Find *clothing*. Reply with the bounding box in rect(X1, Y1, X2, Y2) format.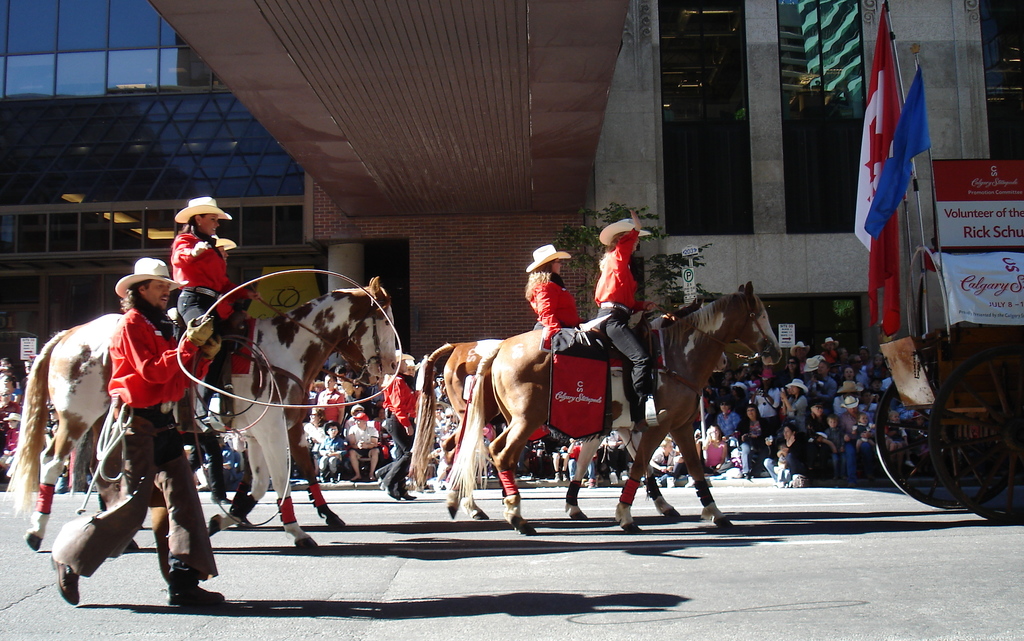
rect(159, 227, 219, 302).
